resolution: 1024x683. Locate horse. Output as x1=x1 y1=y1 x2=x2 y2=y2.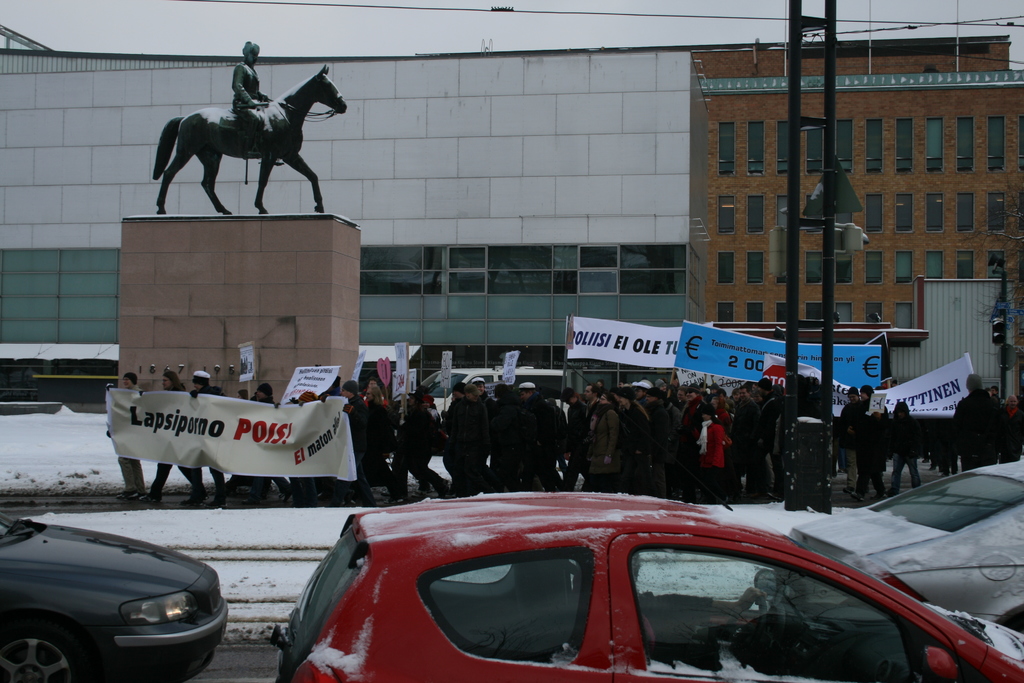
x1=149 y1=59 x2=350 y2=217.
